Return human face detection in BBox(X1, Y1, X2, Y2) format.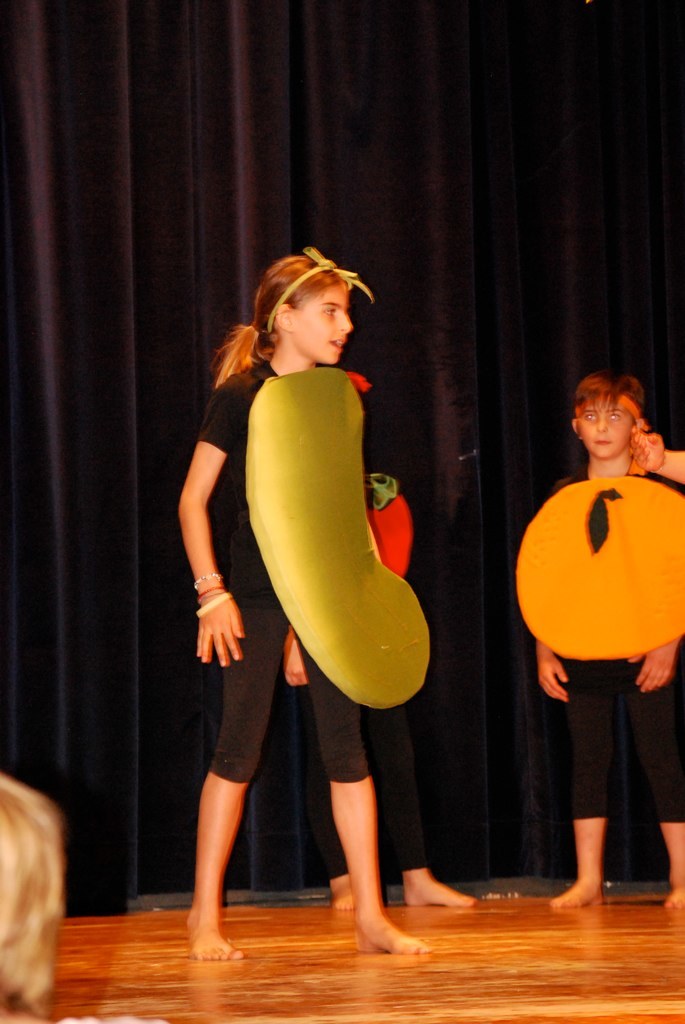
BBox(292, 290, 355, 365).
